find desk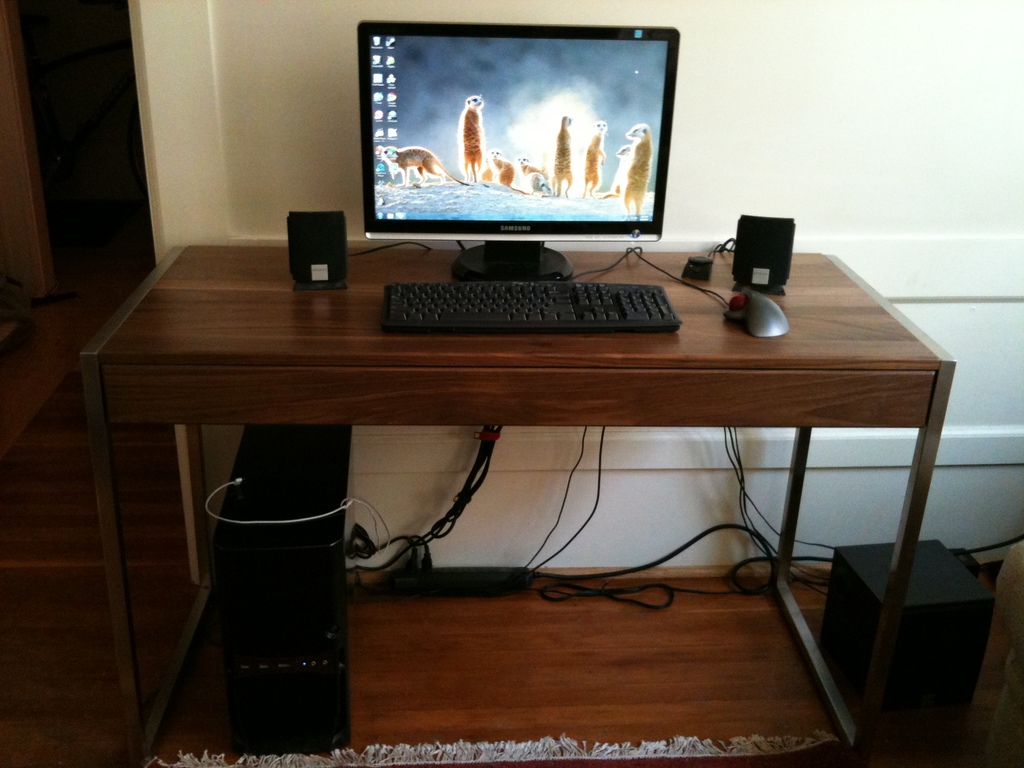
region(75, 243, 953, 759)
